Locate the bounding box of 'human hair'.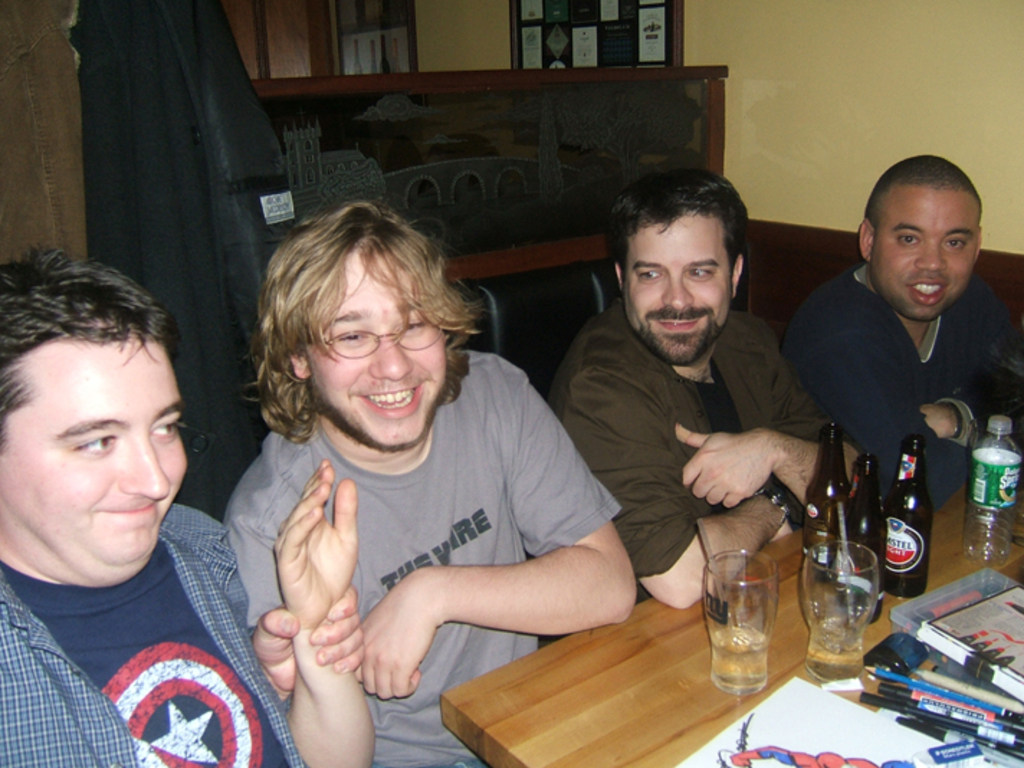
Bounding box: box(863, 151, 982, 230).
